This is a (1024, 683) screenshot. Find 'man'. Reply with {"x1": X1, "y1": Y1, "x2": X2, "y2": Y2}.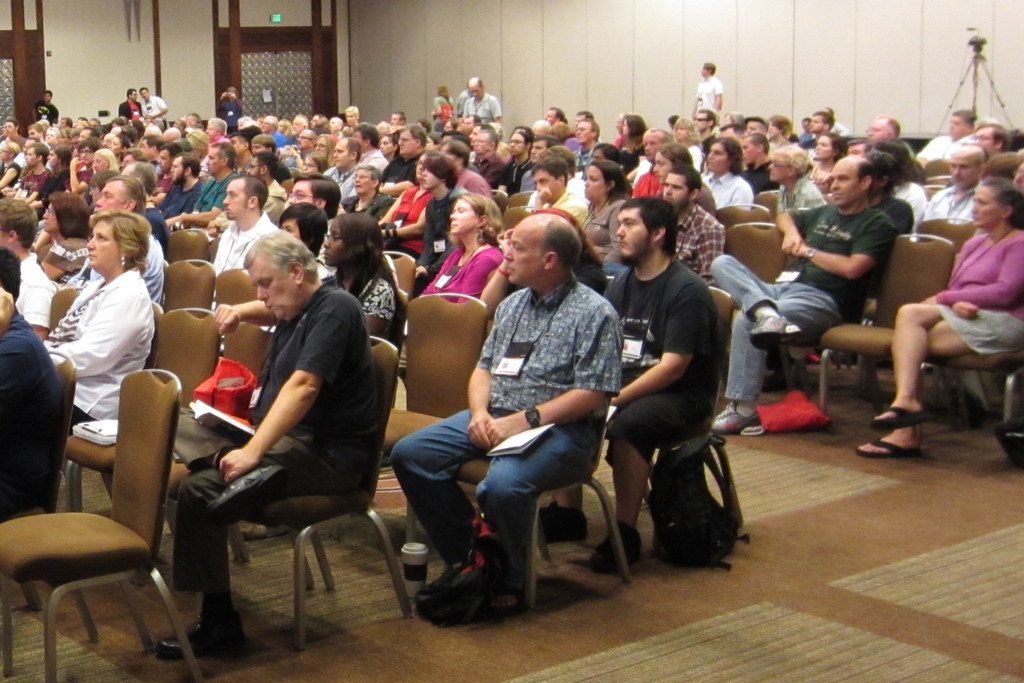
{"x1": 396, "y1": 206, "x2": 618, "y2": 625}.
